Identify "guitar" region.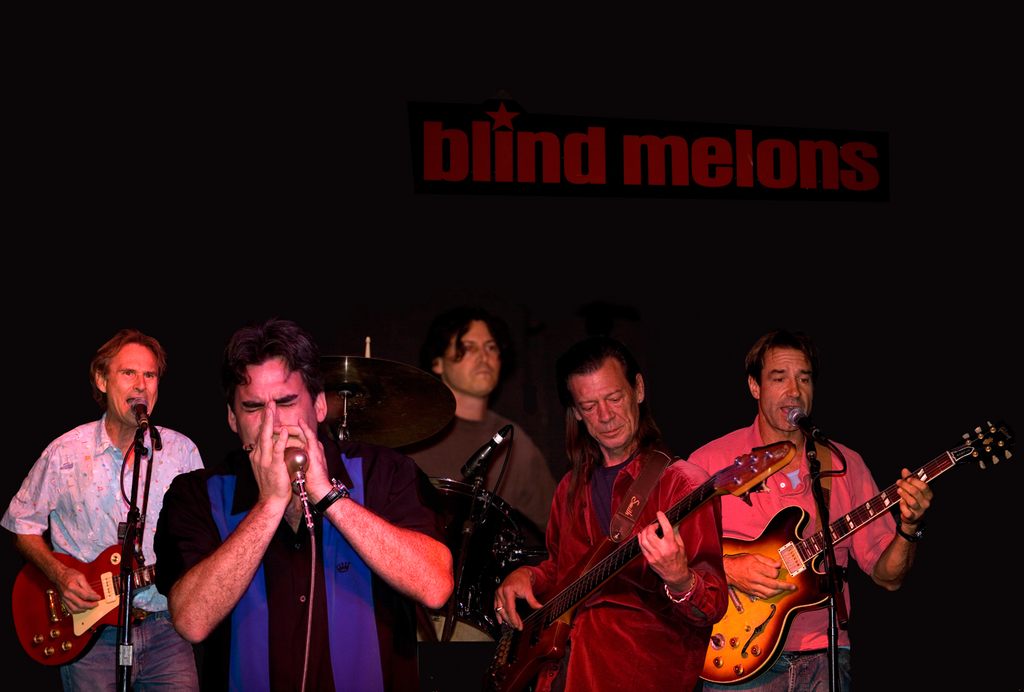
Region: bbox(12, 547, 157, 670).
